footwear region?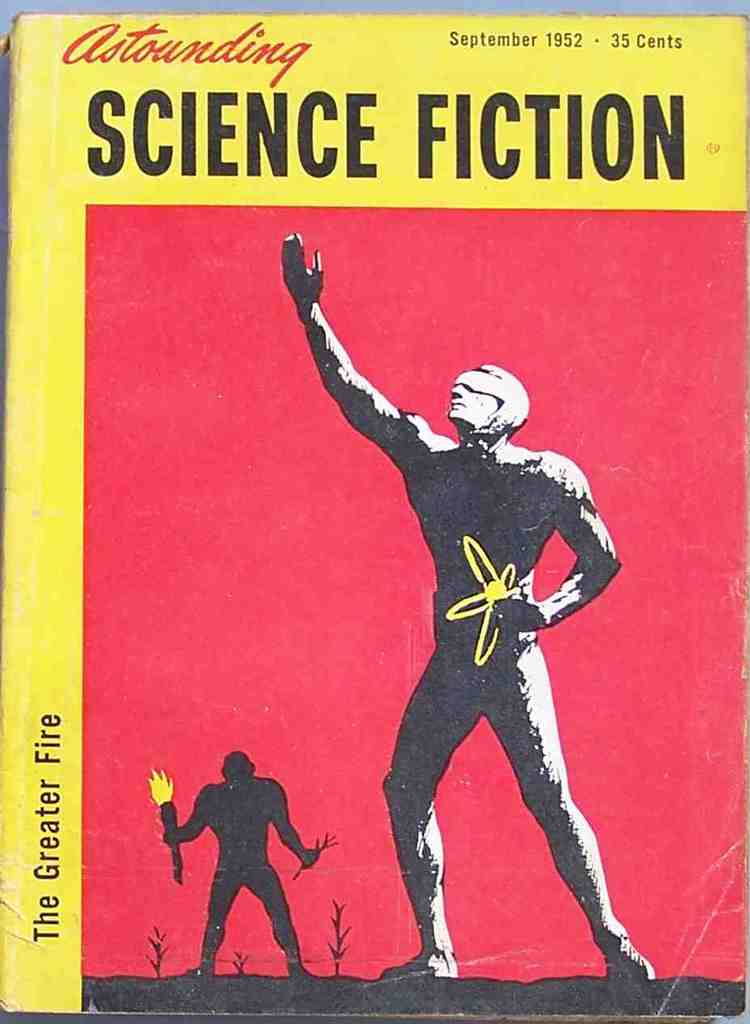
box=[382, 945, 460, 983]
